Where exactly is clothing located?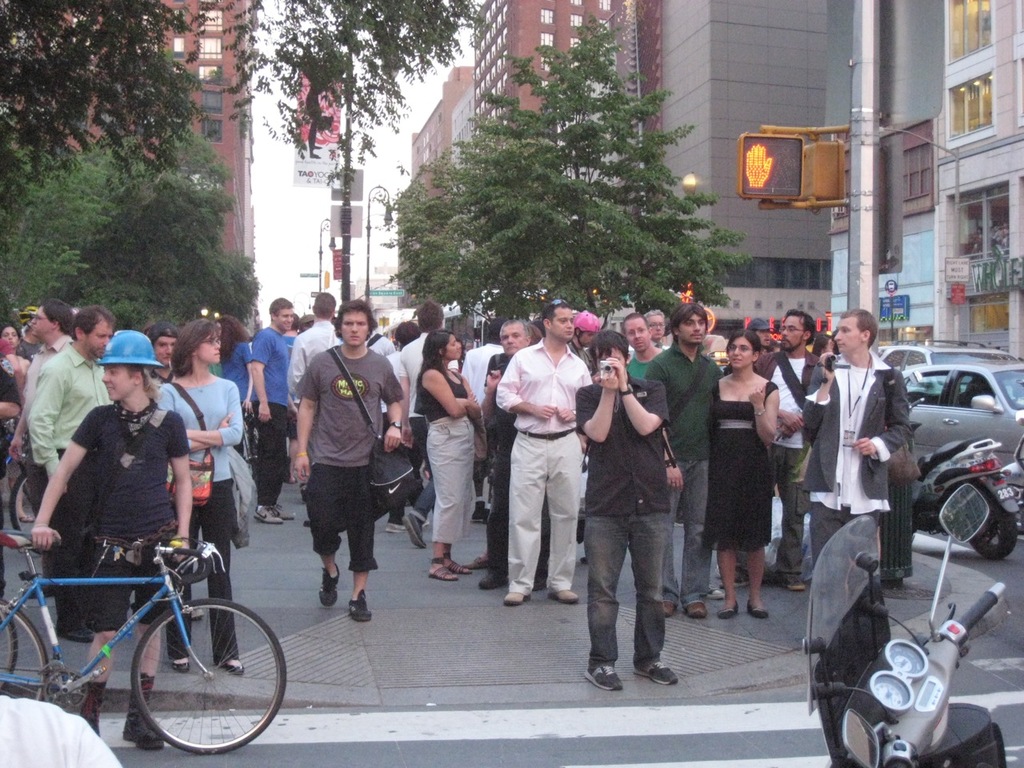
Its bounding box is box(78, 682, 110, 726).
